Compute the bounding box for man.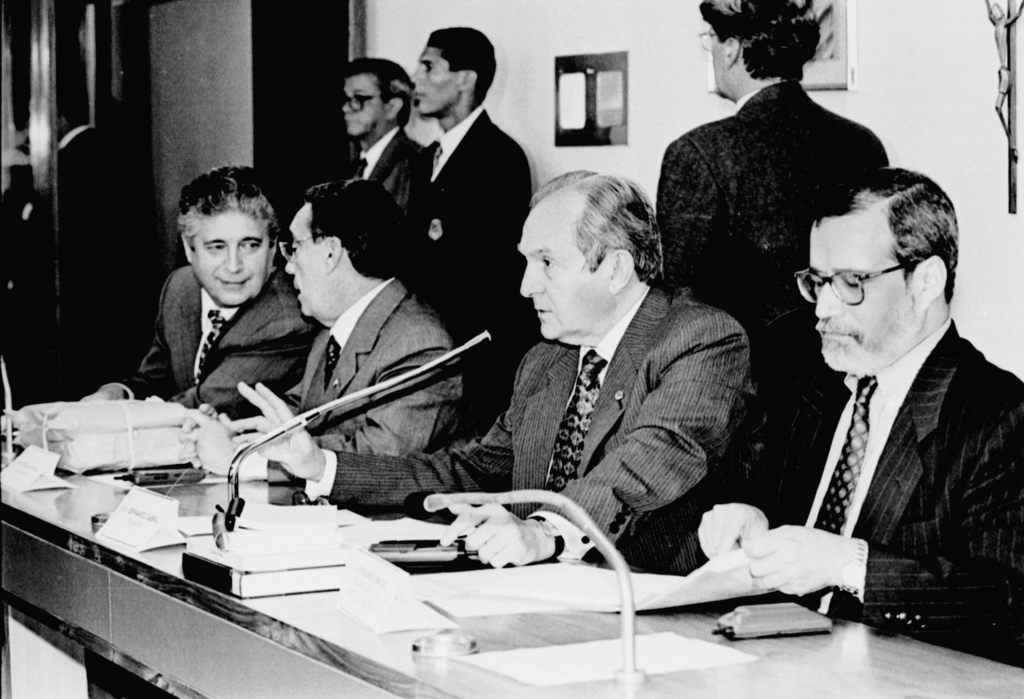
<bbox>662, 161, 1023, 676</bbox>.
